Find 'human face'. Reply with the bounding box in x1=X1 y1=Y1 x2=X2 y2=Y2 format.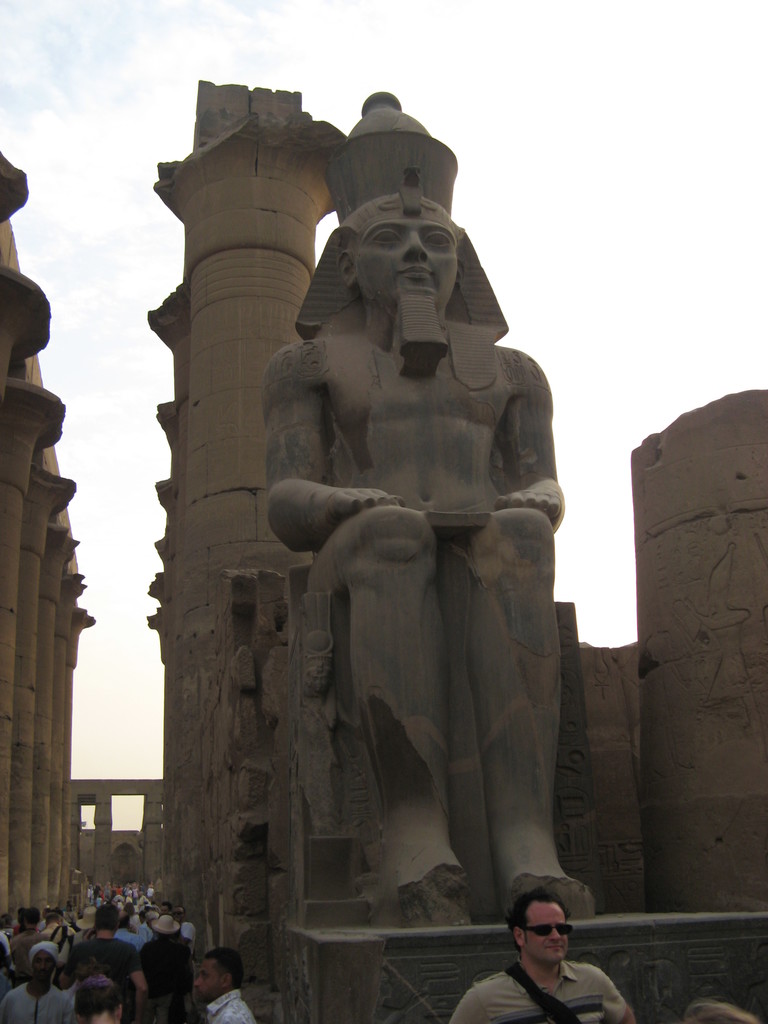
x1=355 y1=209 x2=457 y2=301.
